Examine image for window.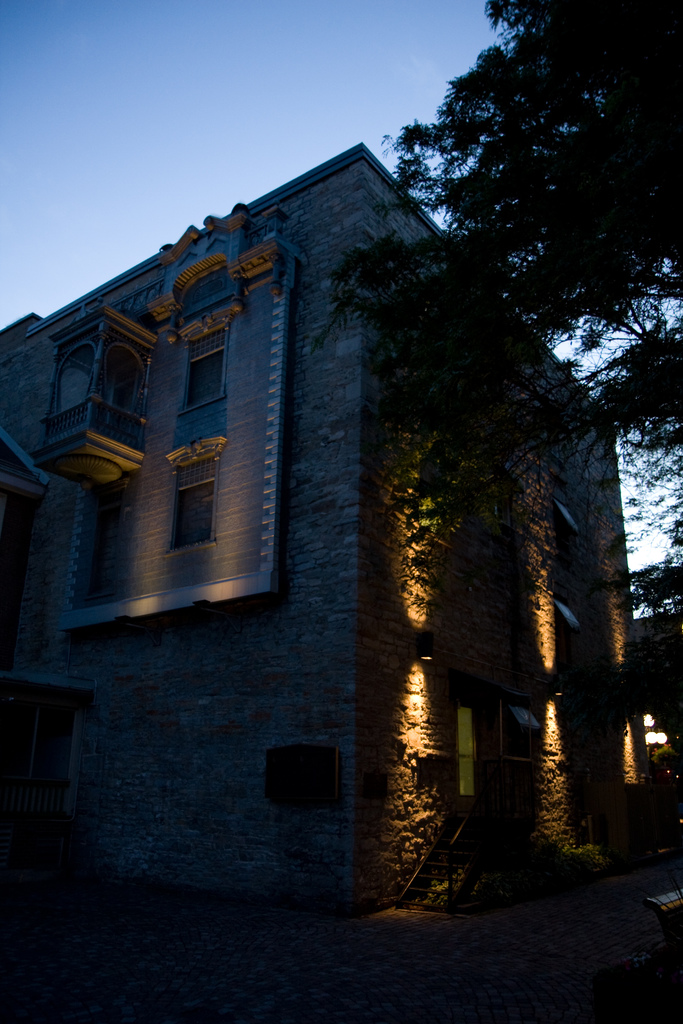
Examination result: BBox(185, 349, 228, 423).
